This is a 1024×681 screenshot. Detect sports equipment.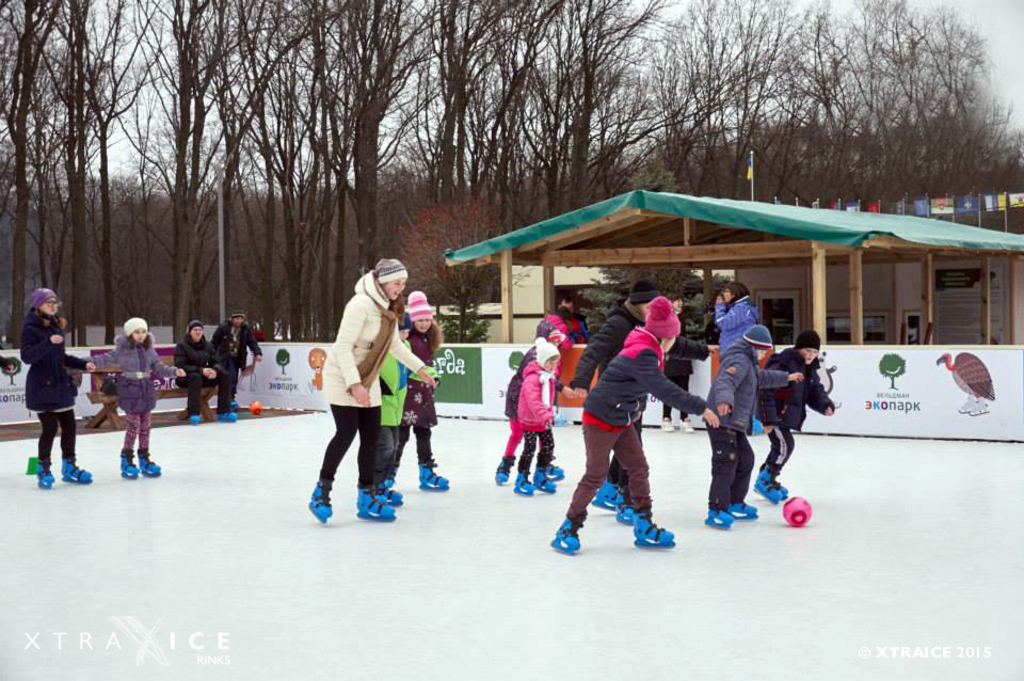
(123,449,139,478).
